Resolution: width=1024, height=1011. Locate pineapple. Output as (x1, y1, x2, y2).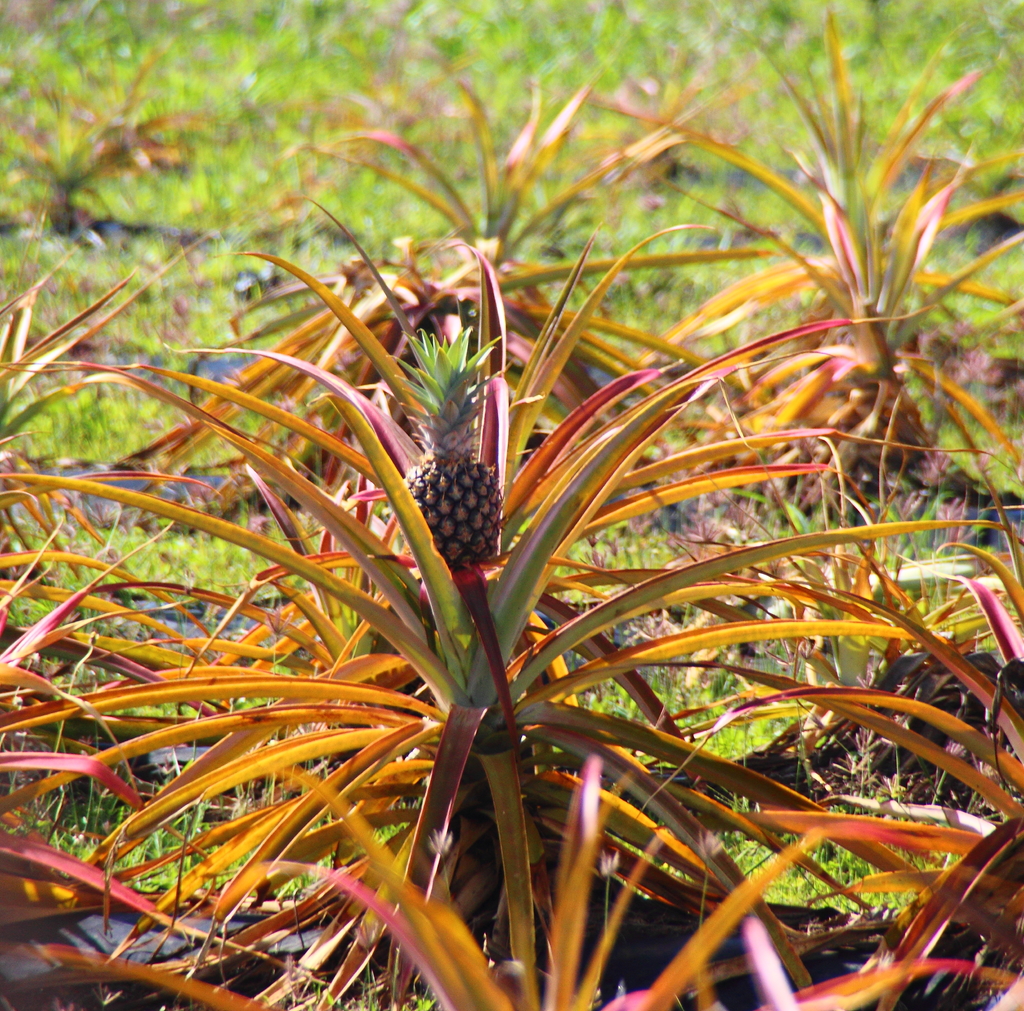
(397, 325, 508, 570).
